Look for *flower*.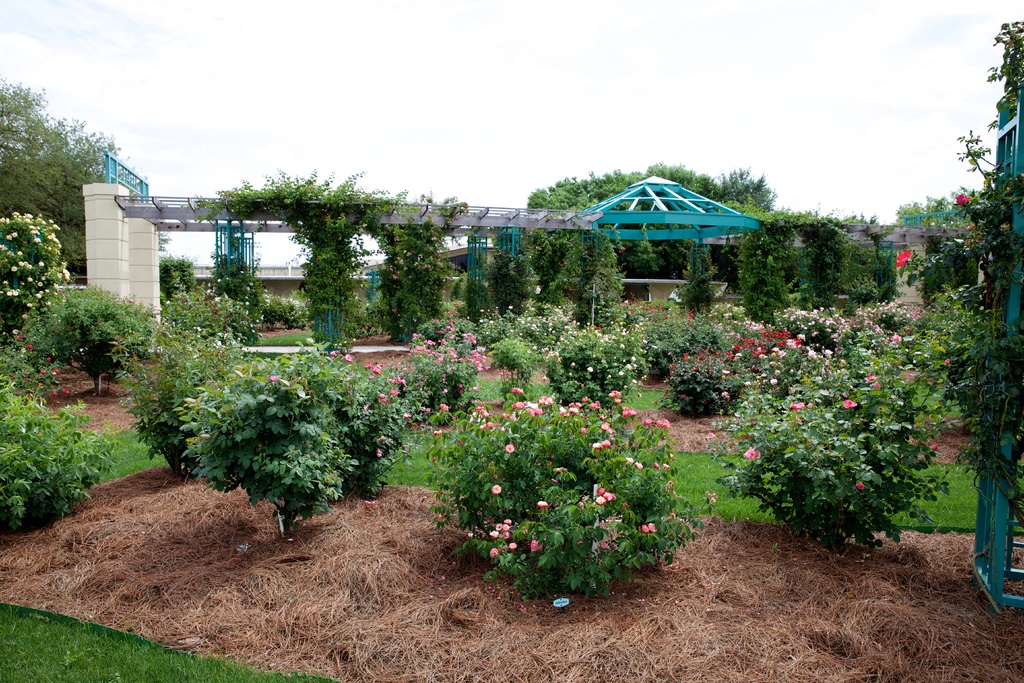
Found: x1=339 y1=350 x2=357 y2=365.
